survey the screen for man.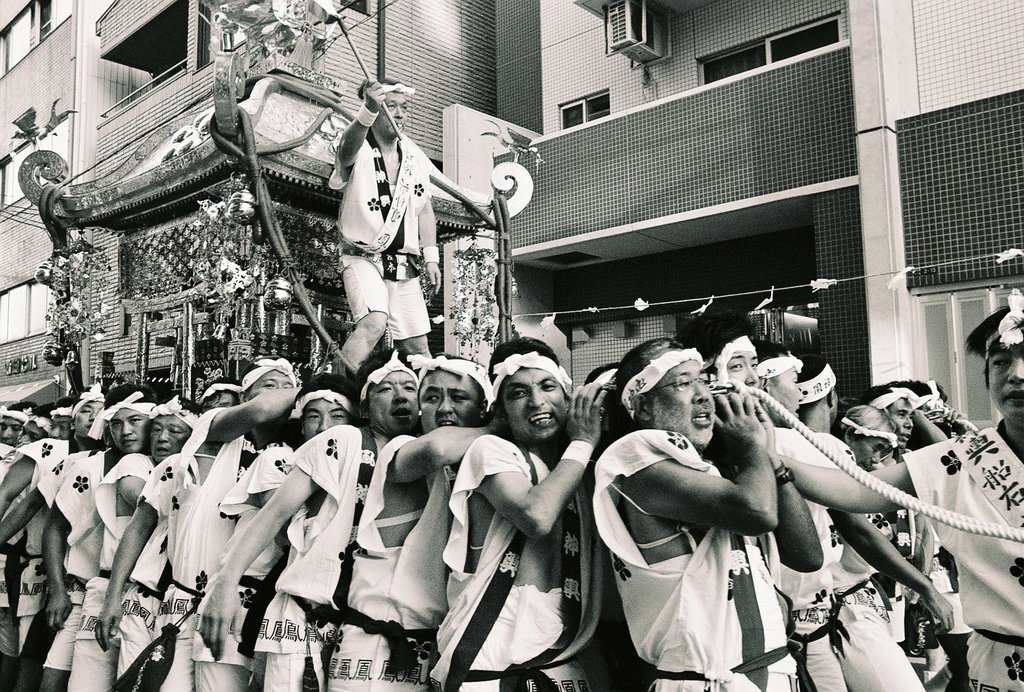
Survey found: detection(92, 377, 239, 652).
